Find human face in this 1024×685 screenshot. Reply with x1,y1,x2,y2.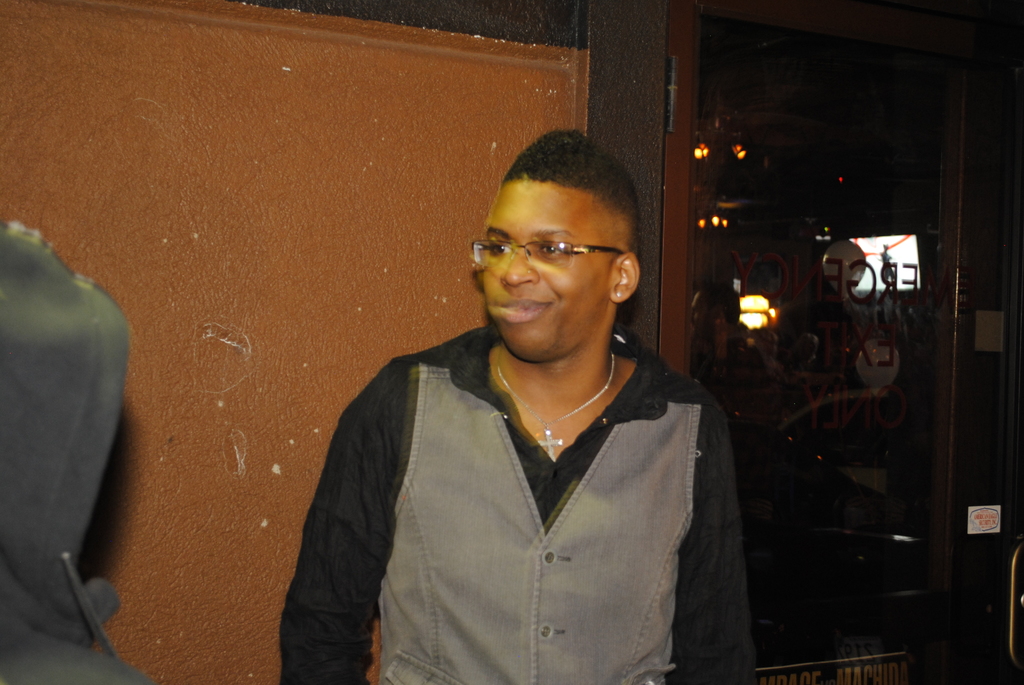
484,178,610,358.
